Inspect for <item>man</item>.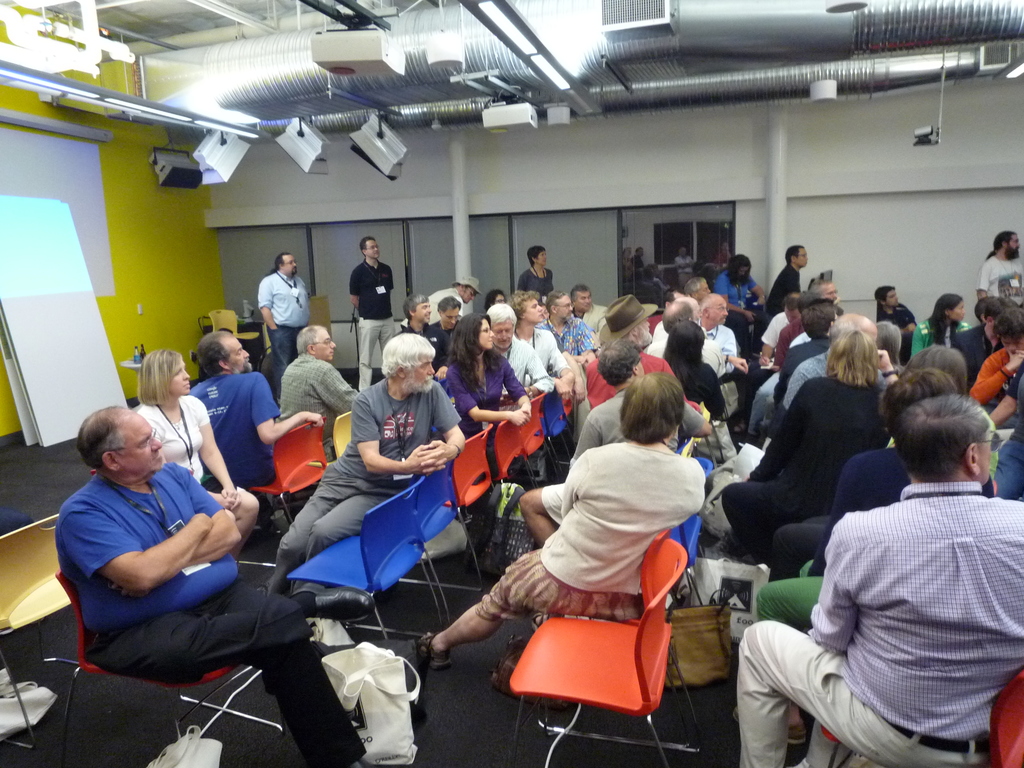
Inspection: [803, 278, 849, 317].
